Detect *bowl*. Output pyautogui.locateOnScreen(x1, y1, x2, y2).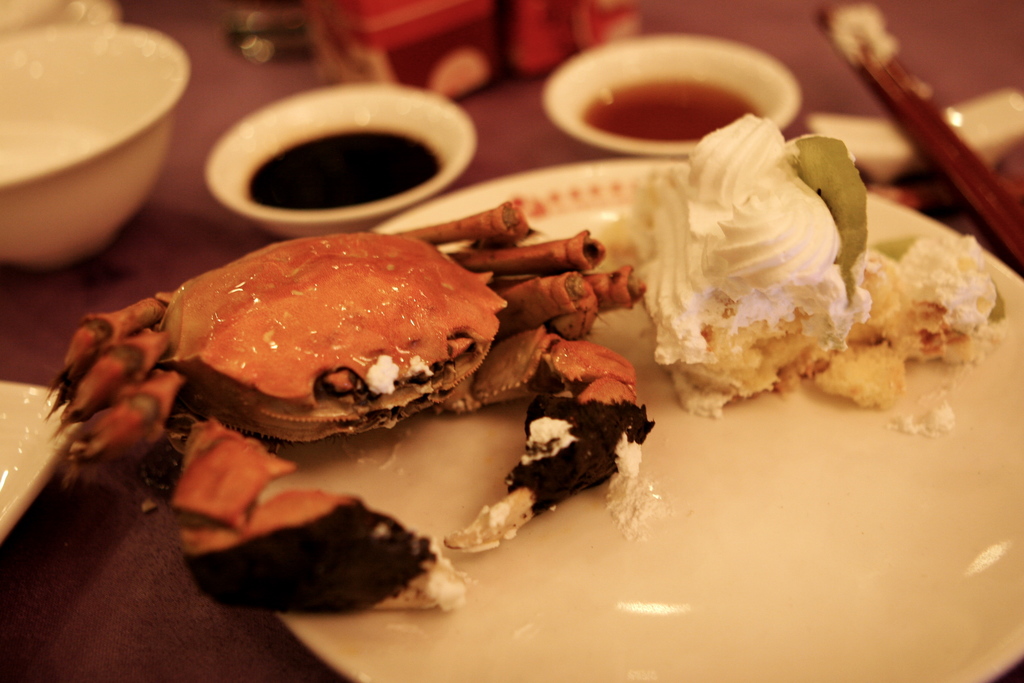
pyautogui.locateOnScreen(545, 26, 797, 158).
